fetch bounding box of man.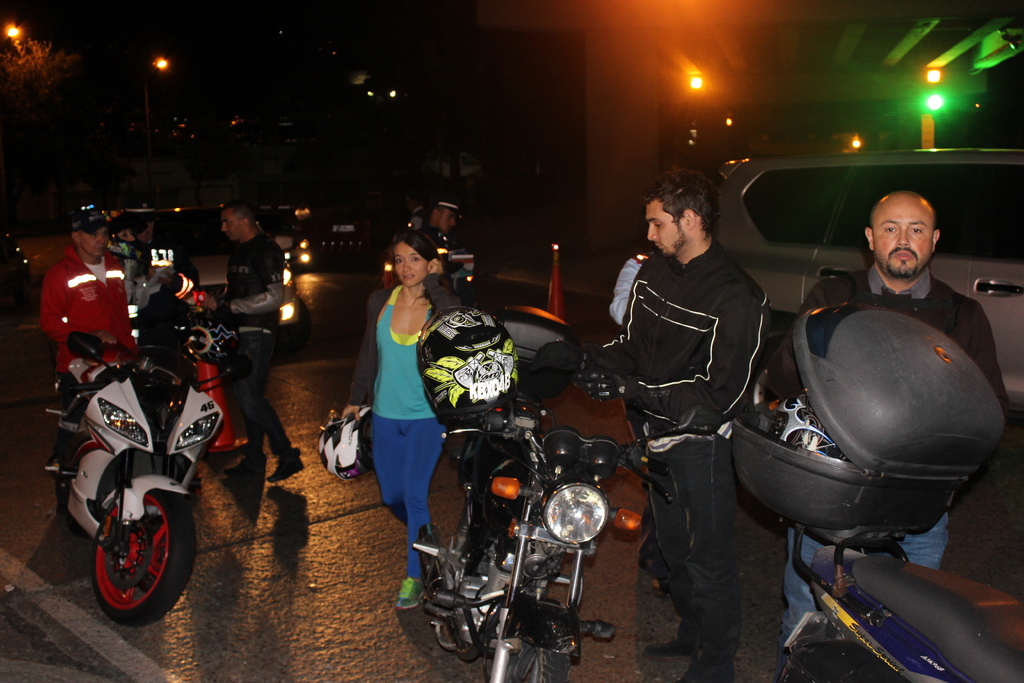
Bbox: <bbox>767, 188, 1002, 642</bbox>.
